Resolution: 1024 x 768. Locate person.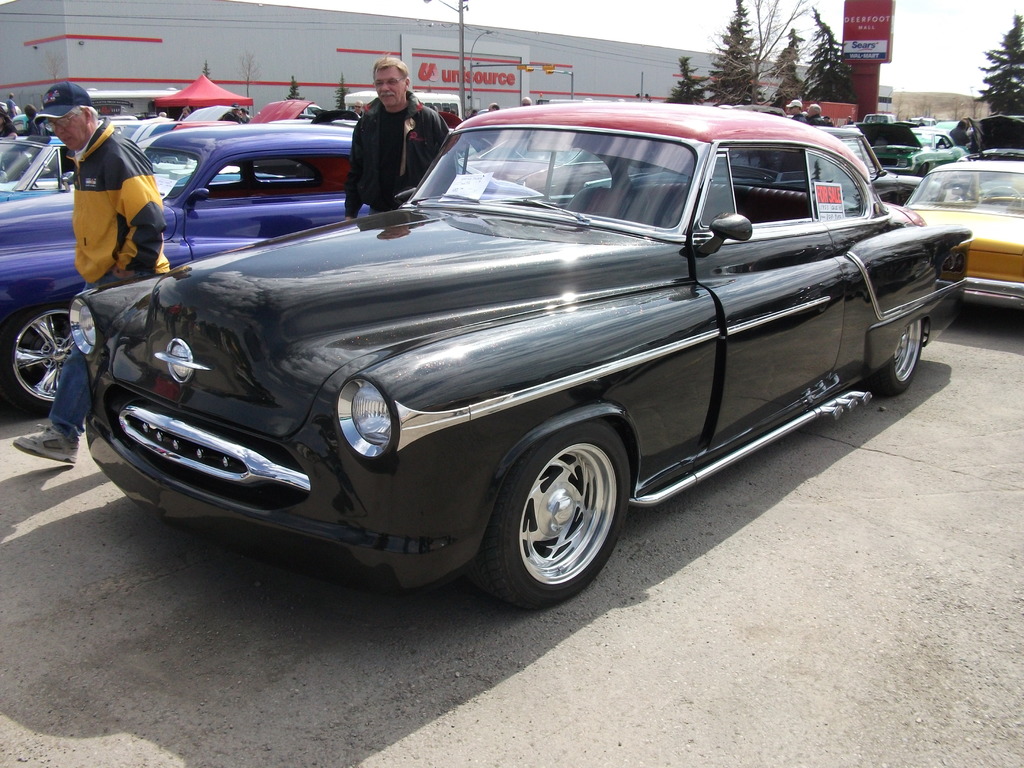
bbox=(184, 109, 188, 121).
